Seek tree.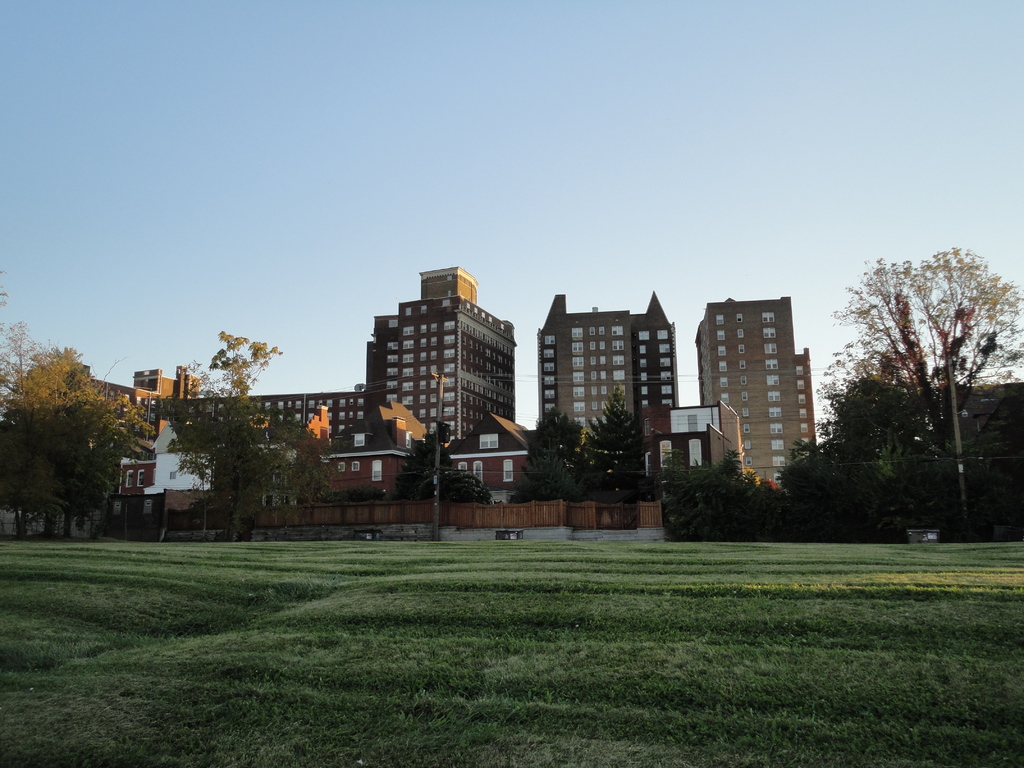
bbox=(161, 335, 330, 546).
